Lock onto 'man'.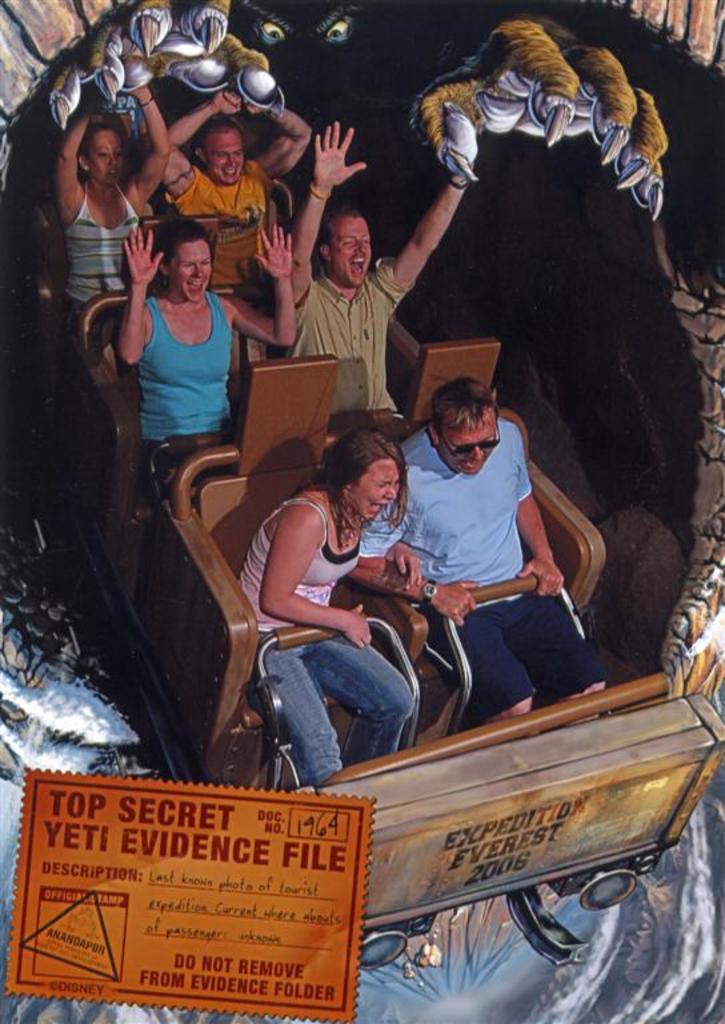
Locked: 148,63,329,320.
